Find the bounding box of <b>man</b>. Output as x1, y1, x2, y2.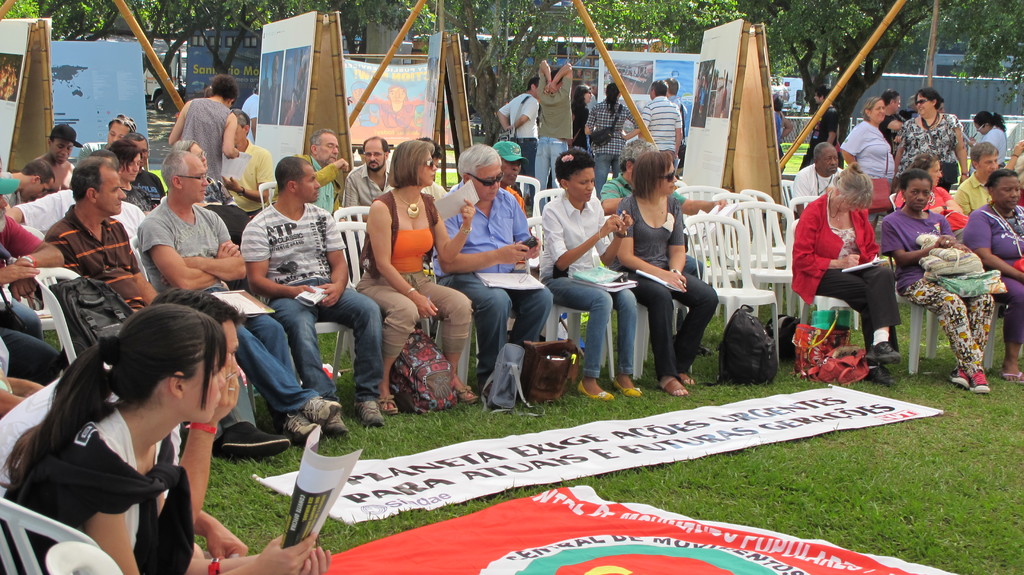
301, 127, 351, 207.
